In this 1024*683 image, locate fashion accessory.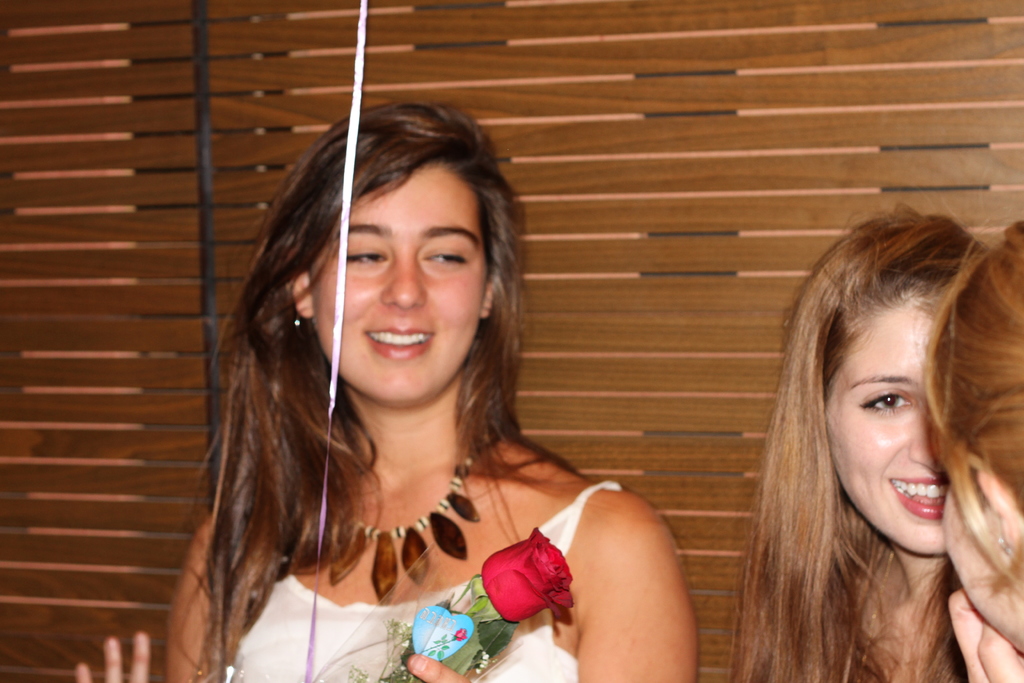
Bounding box: [292, 453, 476, 606].
